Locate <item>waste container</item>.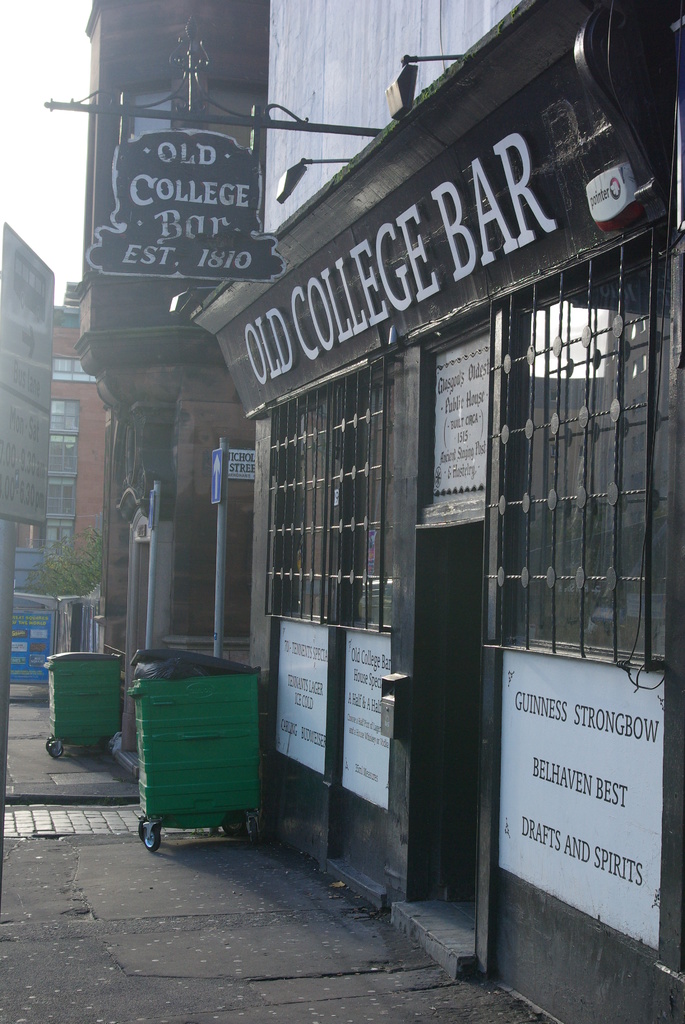
Bounding box: 40, 638, 139, 758.
